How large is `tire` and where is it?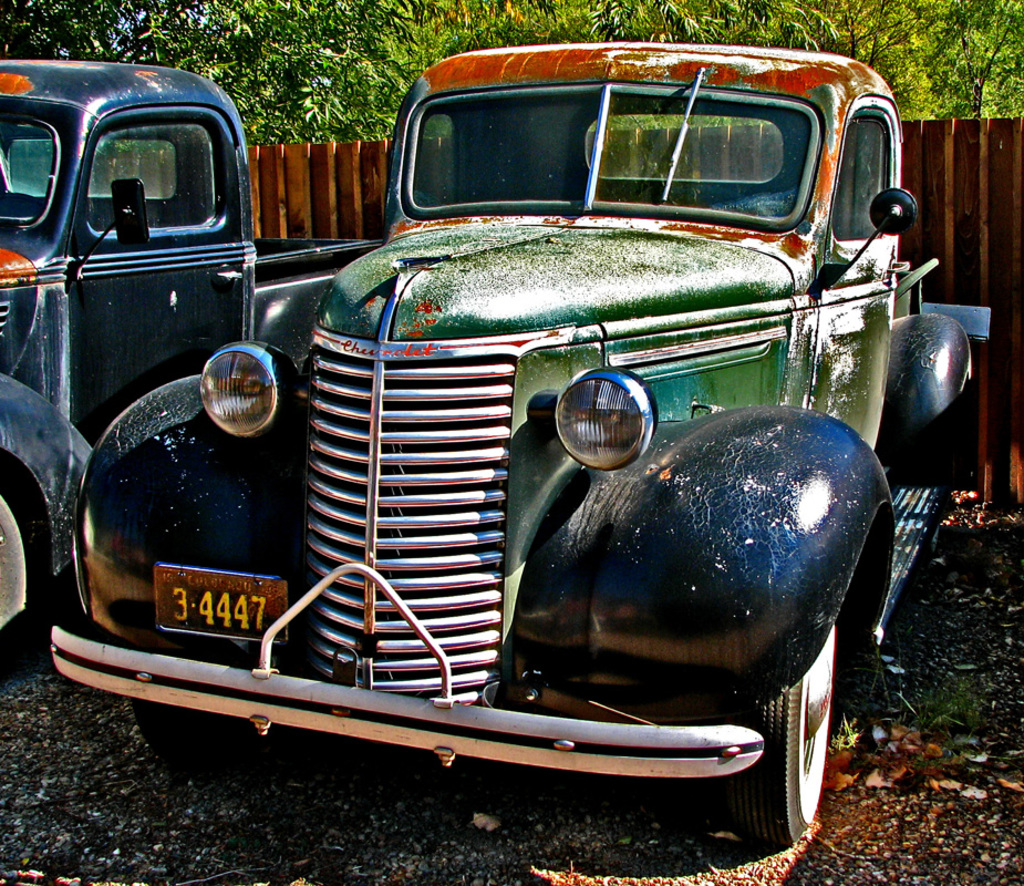
Bounding box: (x1=711, y1=615, x2=835, y2=849).
